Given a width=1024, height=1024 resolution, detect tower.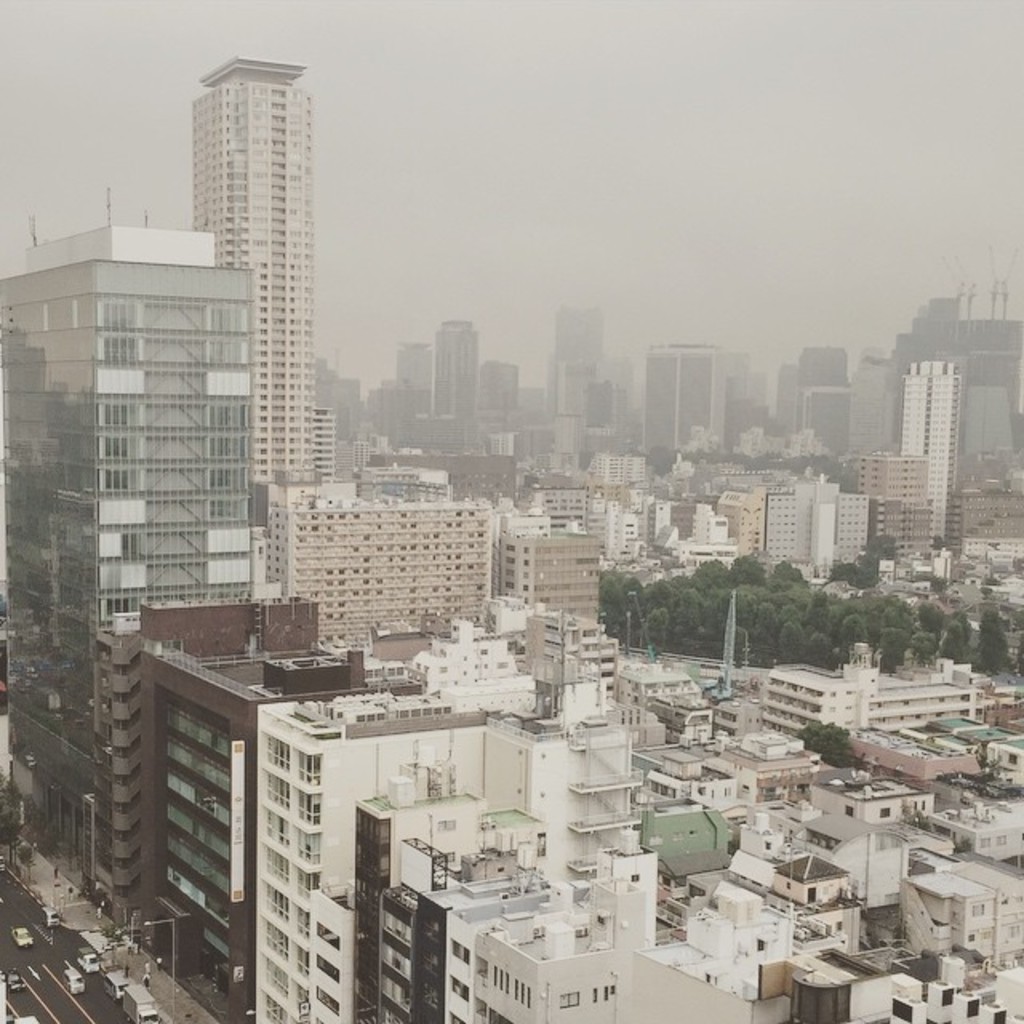
{"x1": 442, "y1": 320, "x2": 477, "y2": 419}.
